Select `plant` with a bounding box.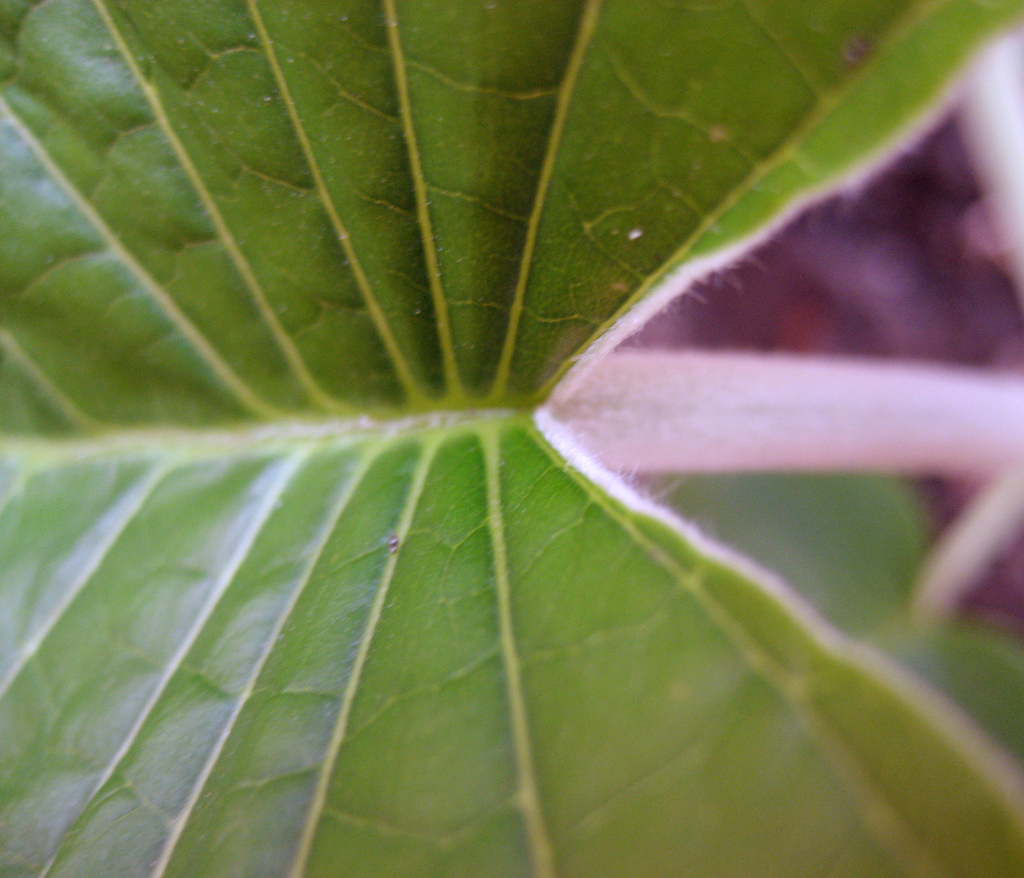
40,9,1019,877.
